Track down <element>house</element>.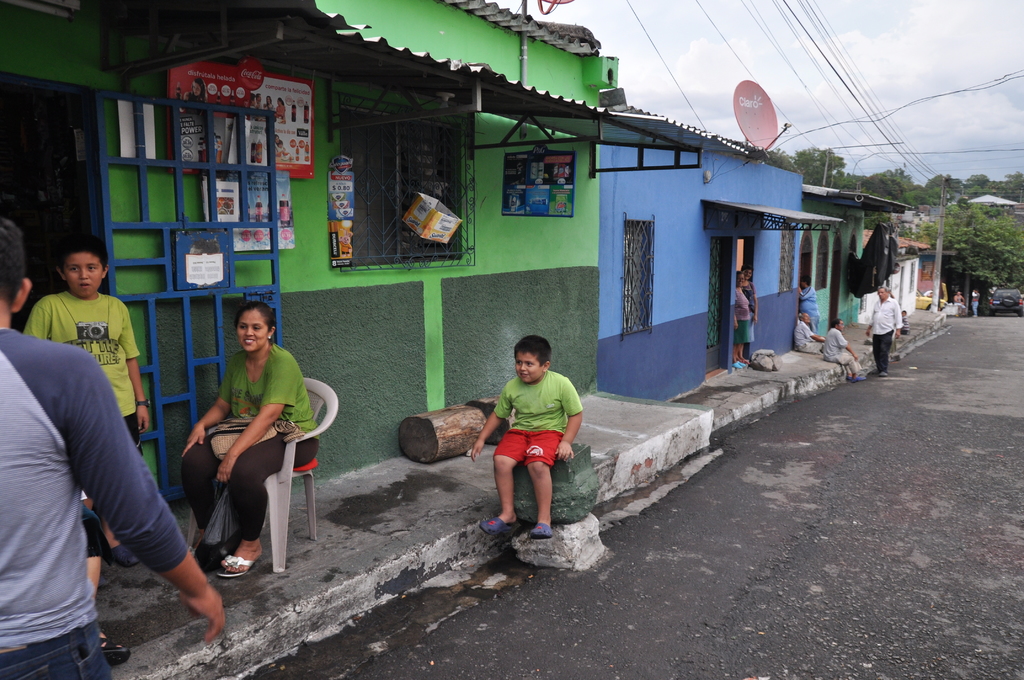
Tracked to [left=927, top=239, right=960, bottom=315].
